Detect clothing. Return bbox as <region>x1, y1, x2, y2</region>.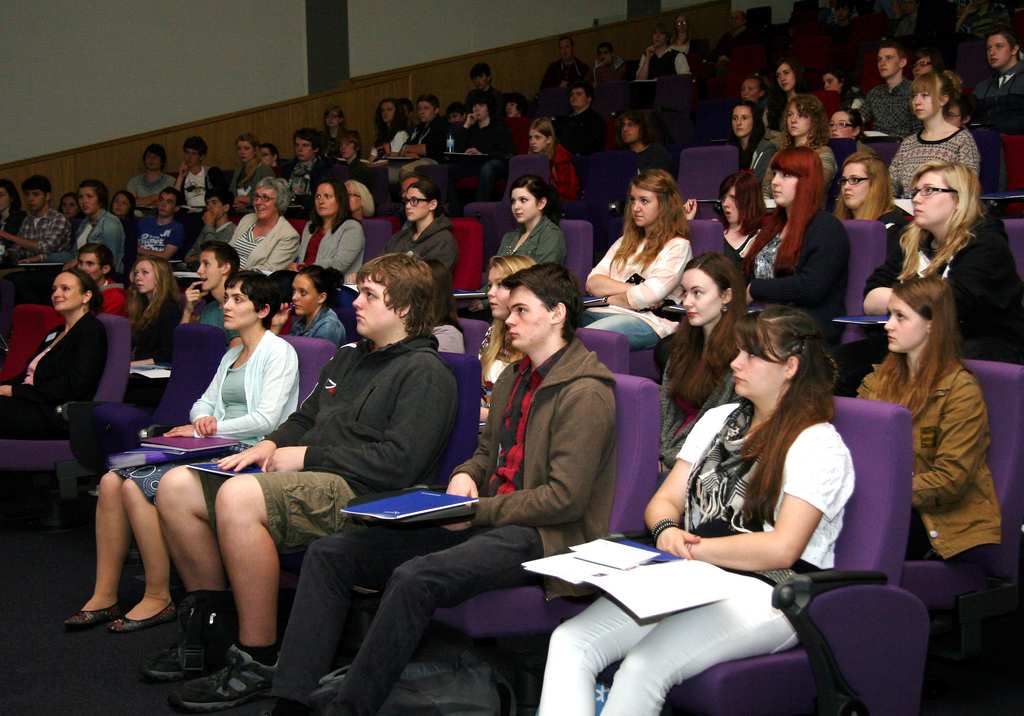
<region>596, 63, 632, 93</region>.
